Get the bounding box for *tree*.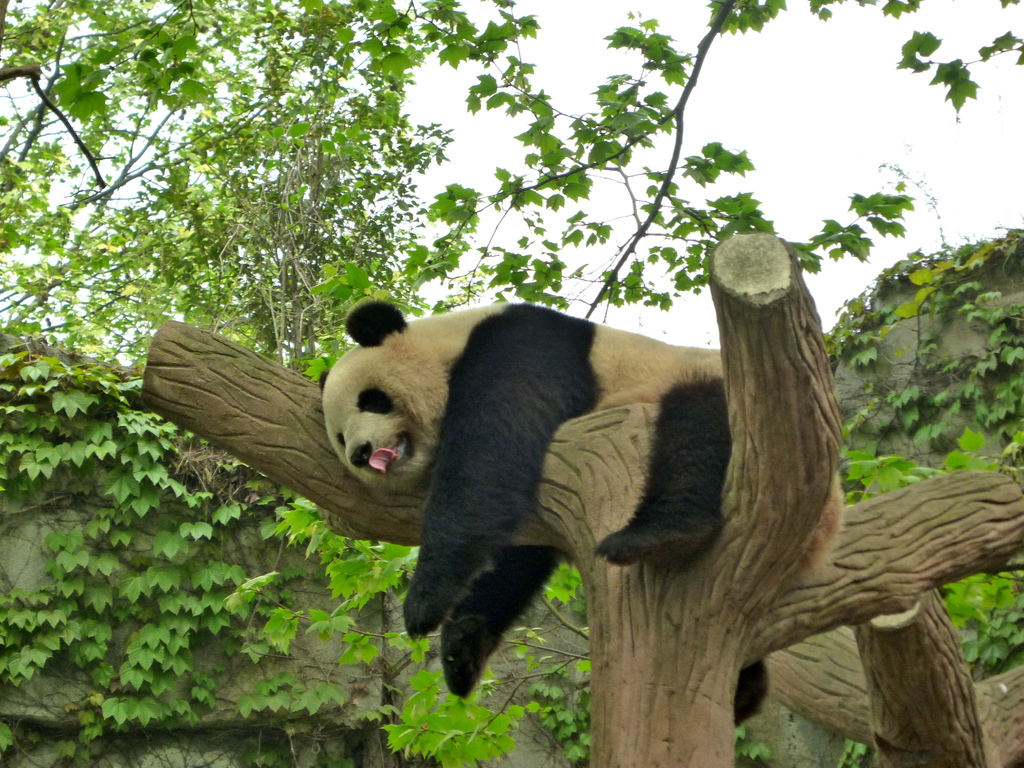
(x1=0, y1=0, x2=1023, y2=767).
